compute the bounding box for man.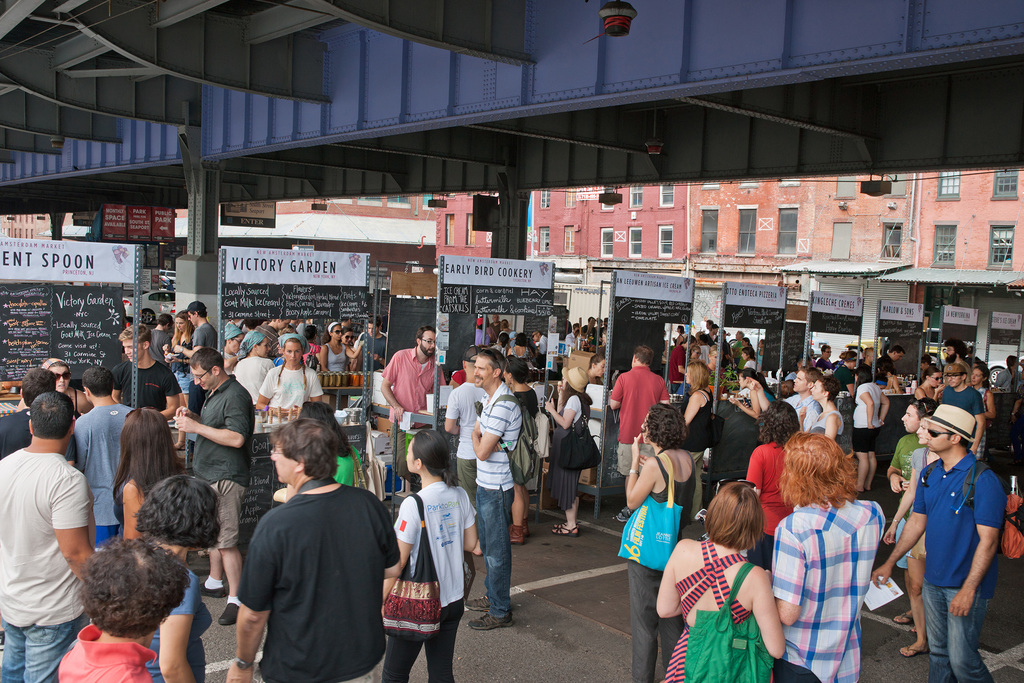
left=0, top=368, right=76, bottom=466.
